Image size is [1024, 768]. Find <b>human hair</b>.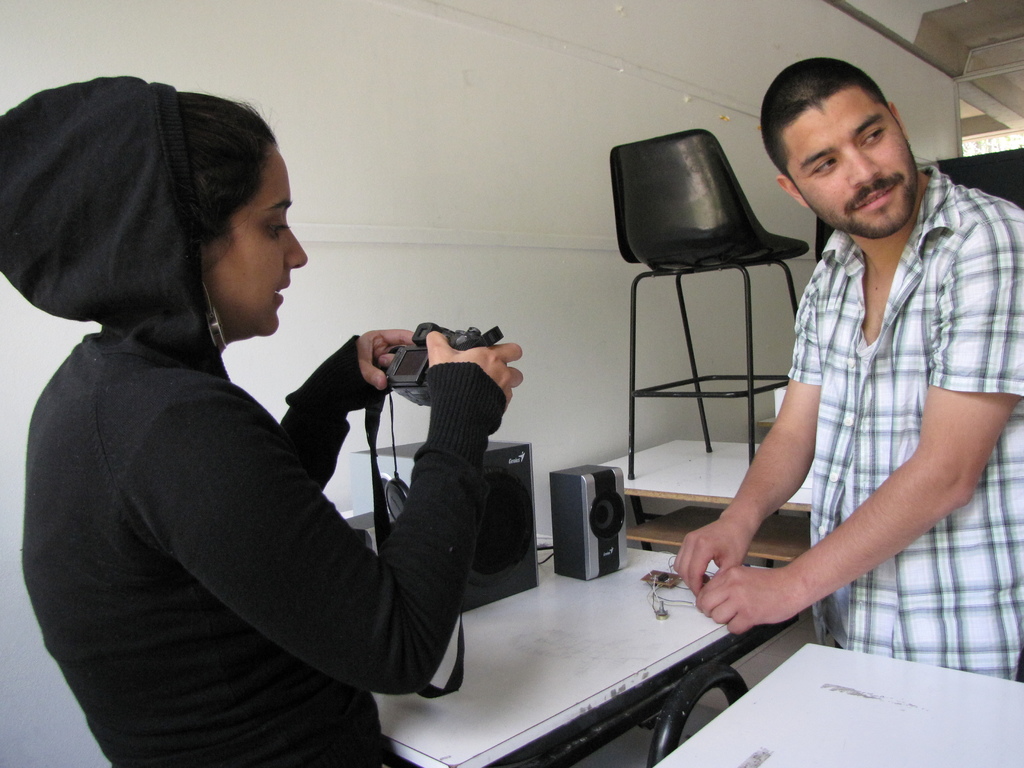
760, 56, 898, 195.
